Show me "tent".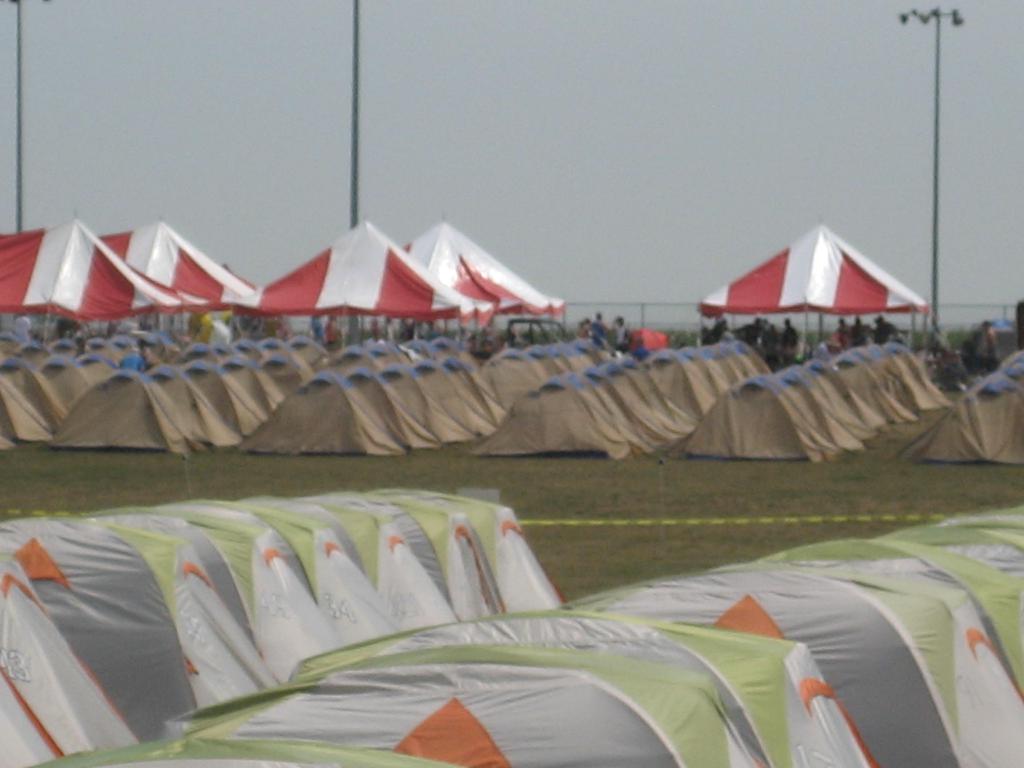
"tent" is here: 838 354 904 422.
